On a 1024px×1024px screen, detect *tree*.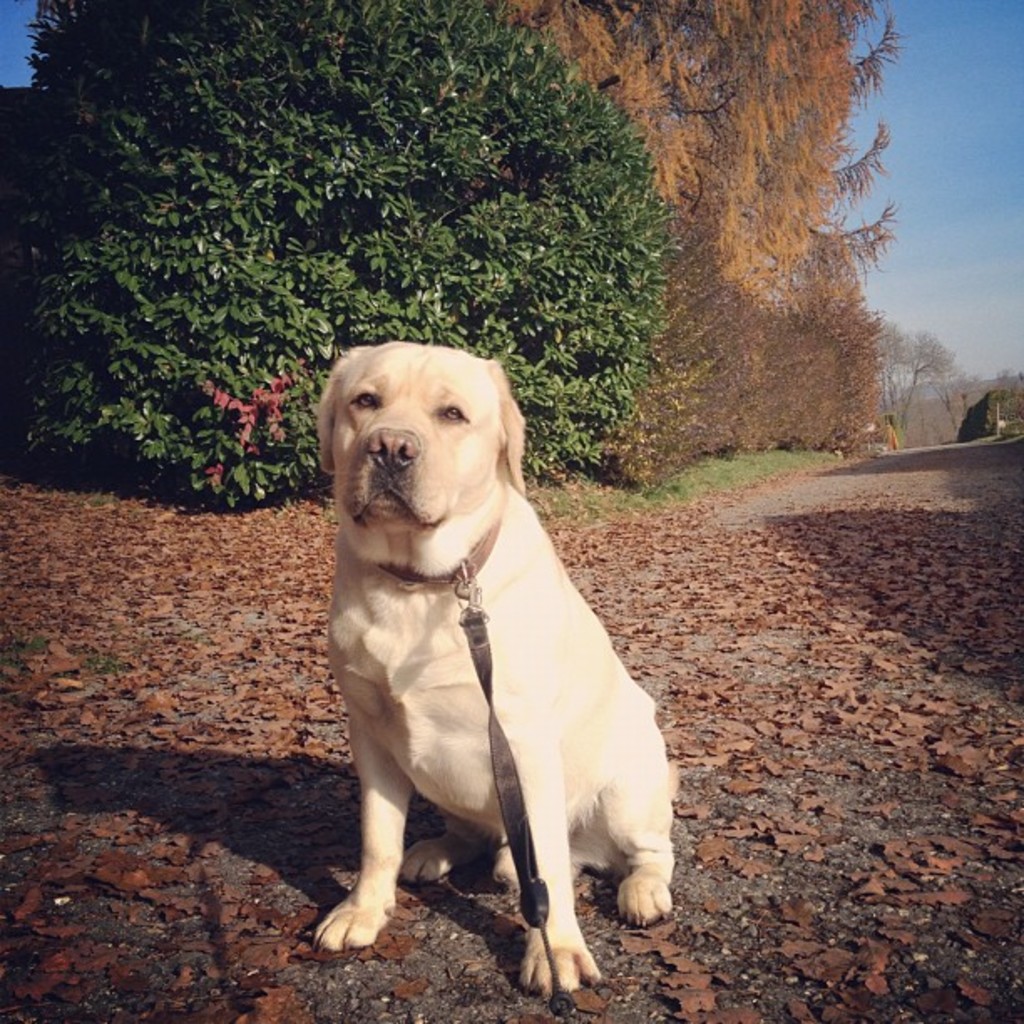
locate(865, 316, 969, 425).
